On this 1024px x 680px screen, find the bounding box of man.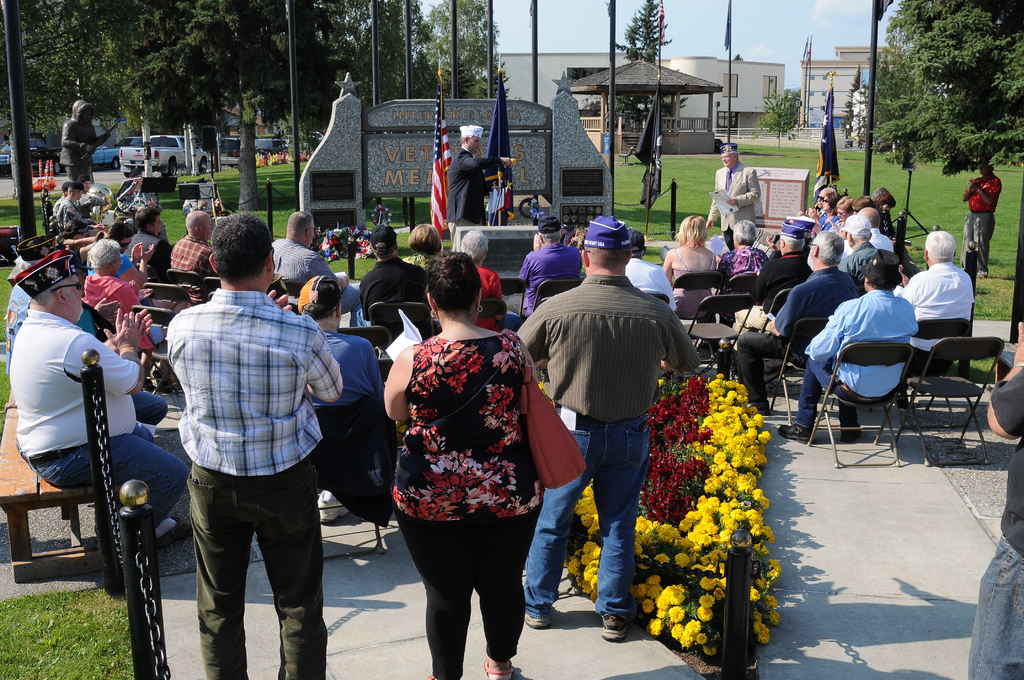
Bounding box: left=54, top=177, right=92, bottom=245.
